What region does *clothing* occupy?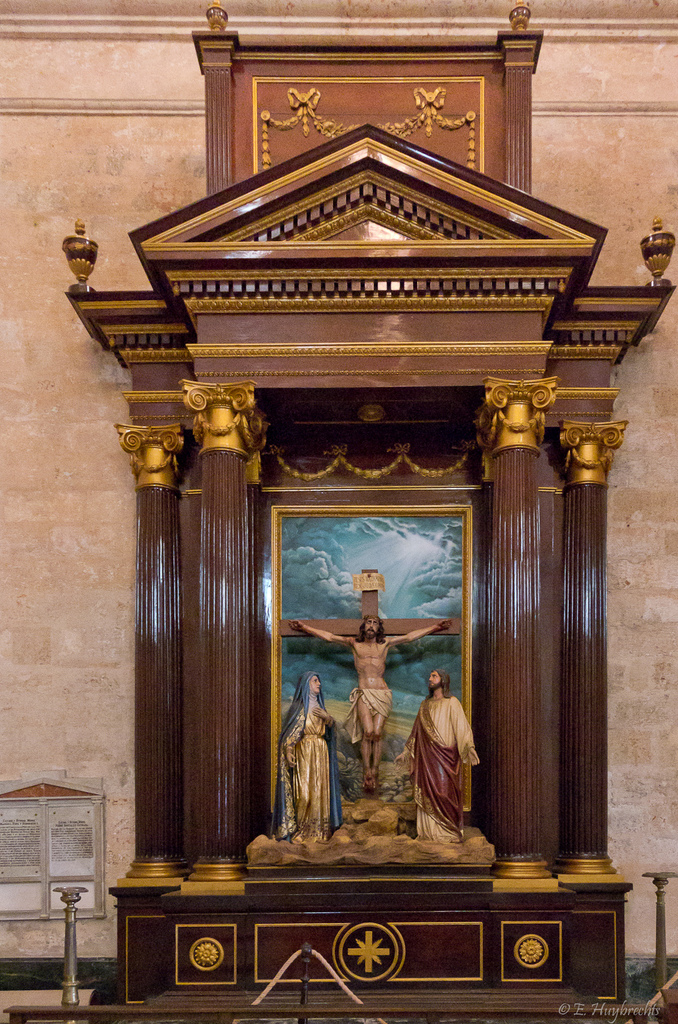
280,710,343,834.
